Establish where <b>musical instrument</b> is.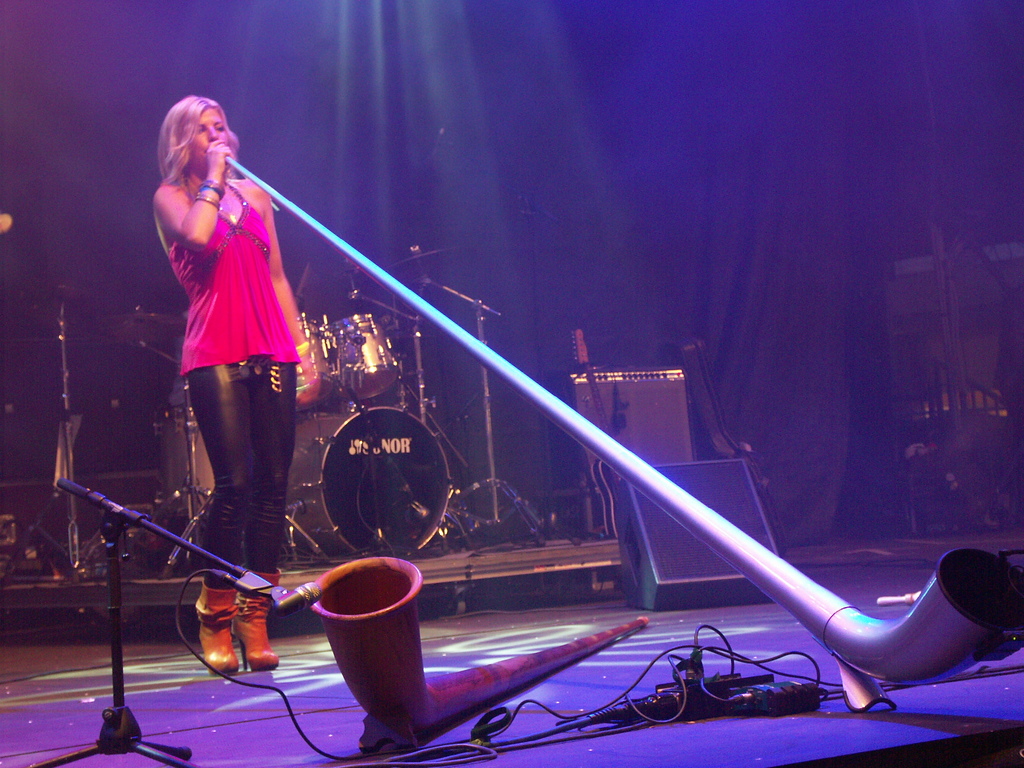
Established at <region>285, 399, 453, 561</region>.
